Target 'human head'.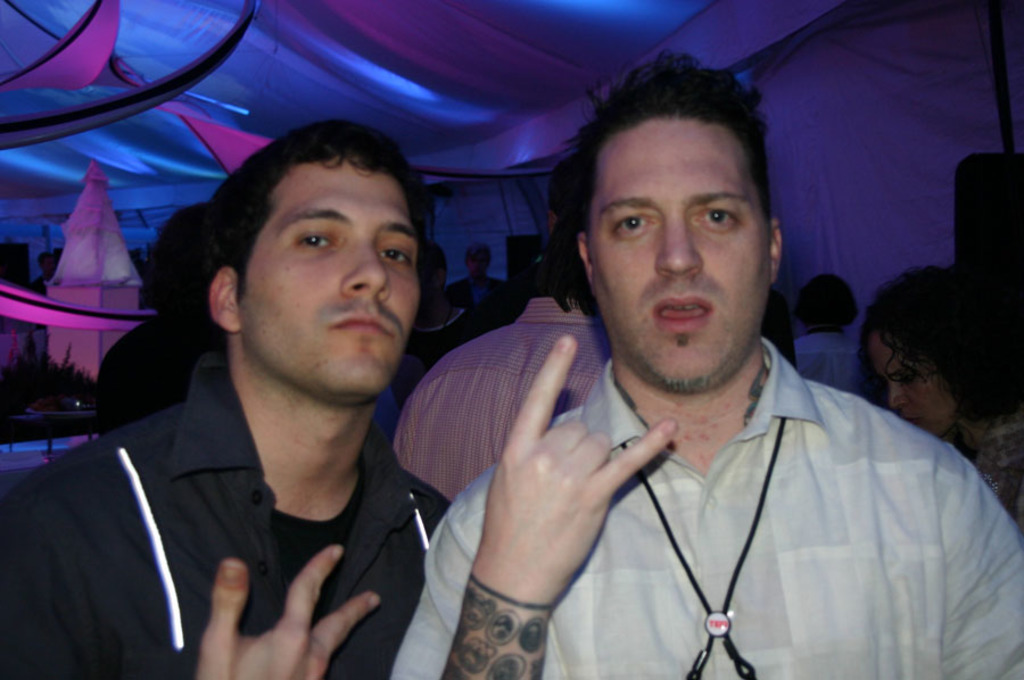
Target region: (x1=857, y1=265, x2=1010, y2=432).
